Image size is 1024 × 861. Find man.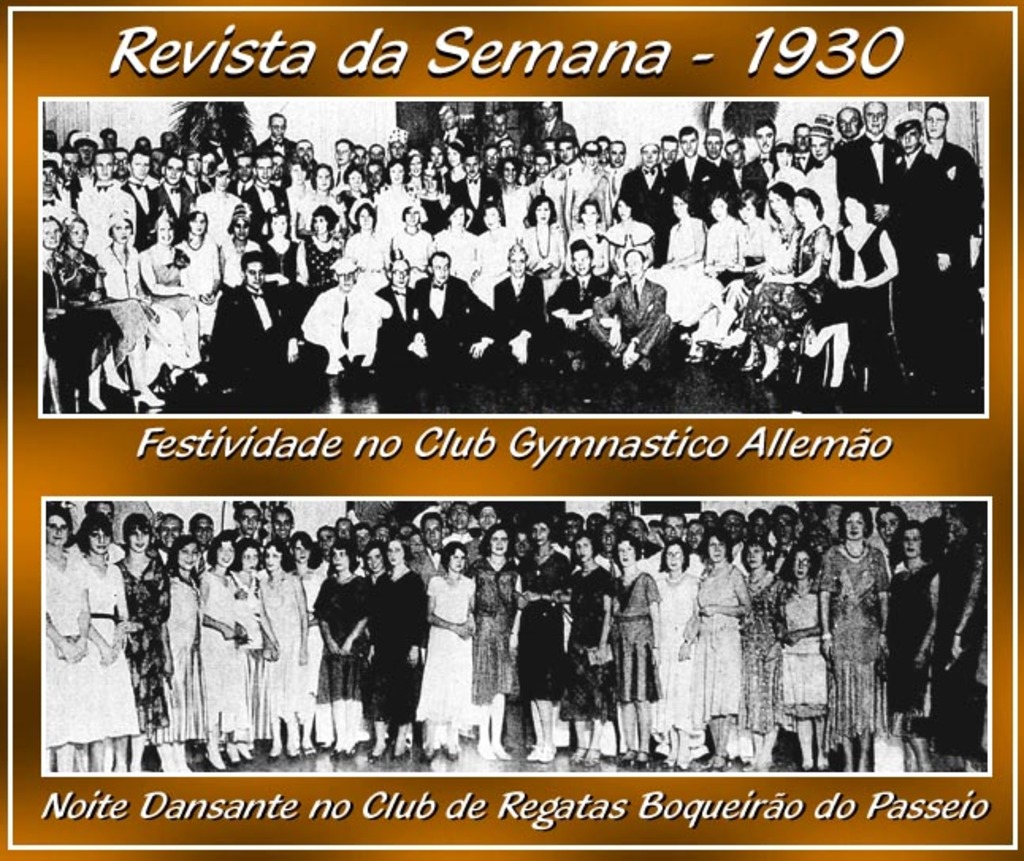
[371,252,426,403].
